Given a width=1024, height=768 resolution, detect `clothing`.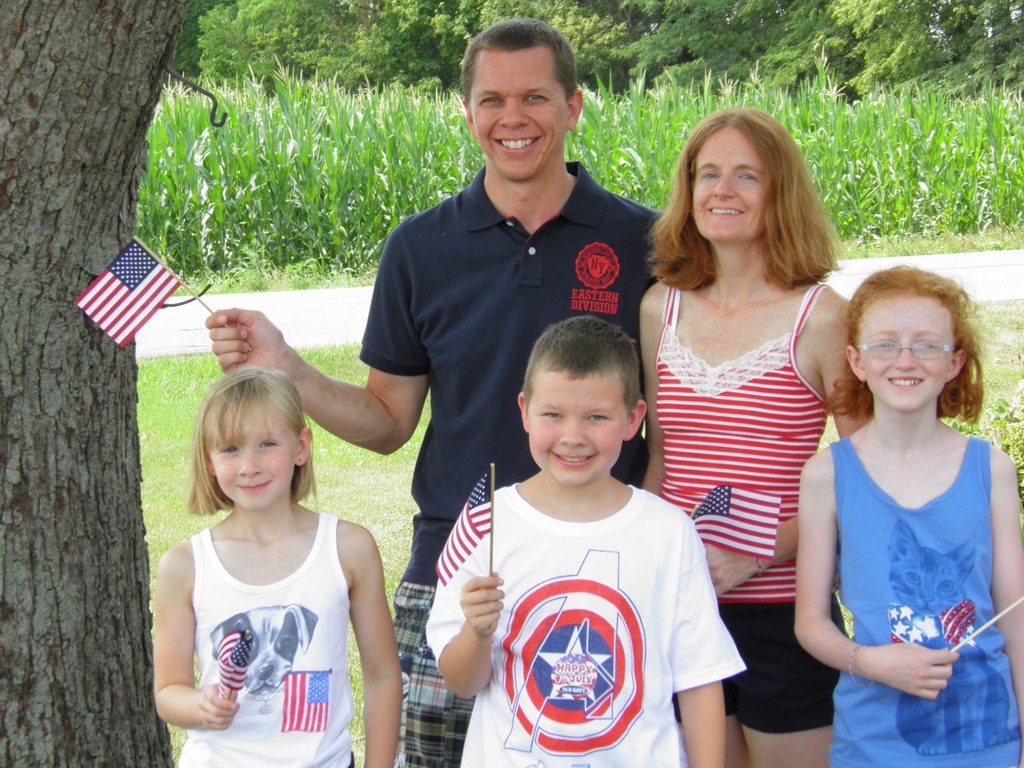
select_region(659, 281, 845, 730).
